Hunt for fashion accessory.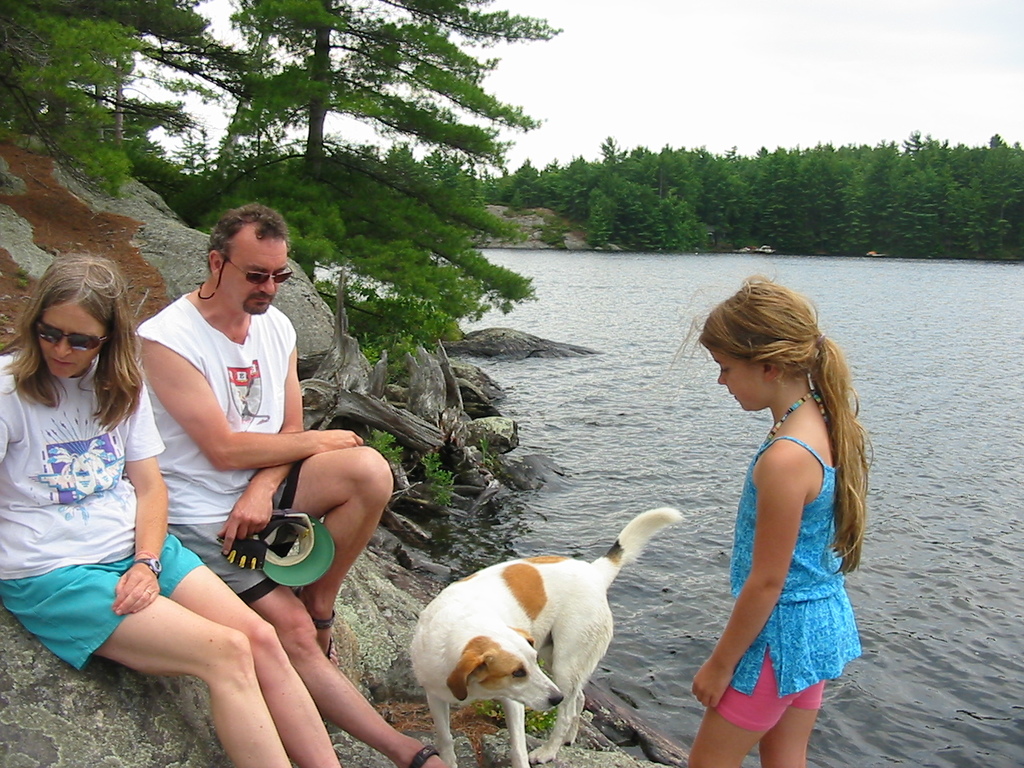
Hunted down at [311,610,334,666].
